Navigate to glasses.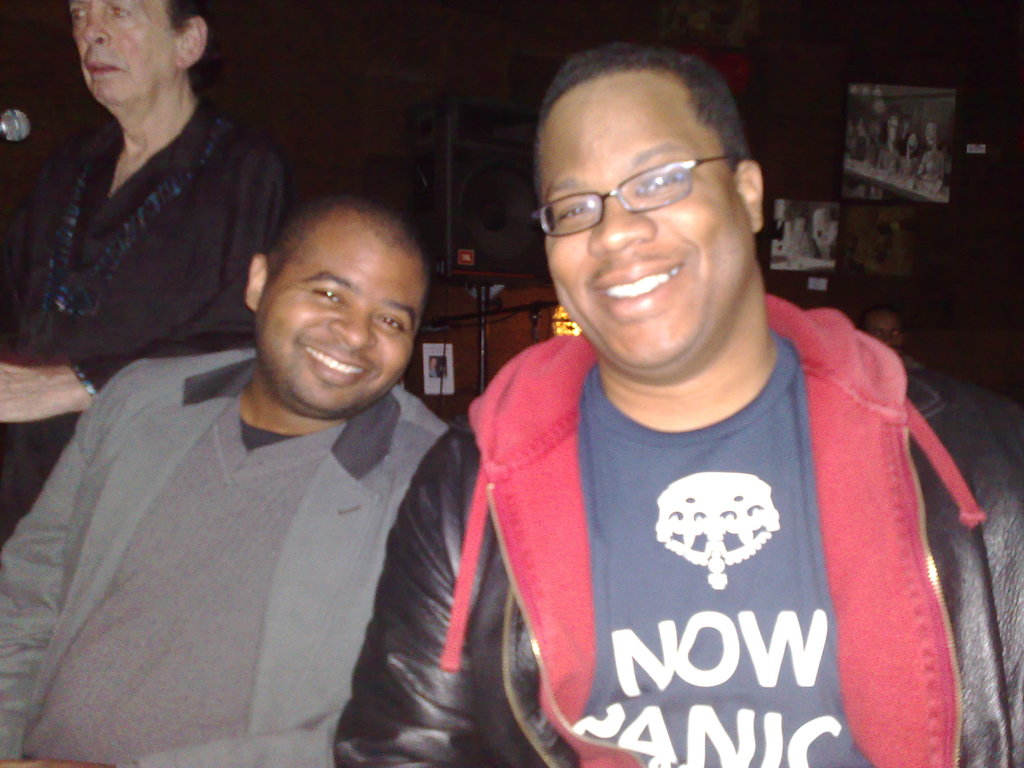
Navigation target: [535,148,731,239].
